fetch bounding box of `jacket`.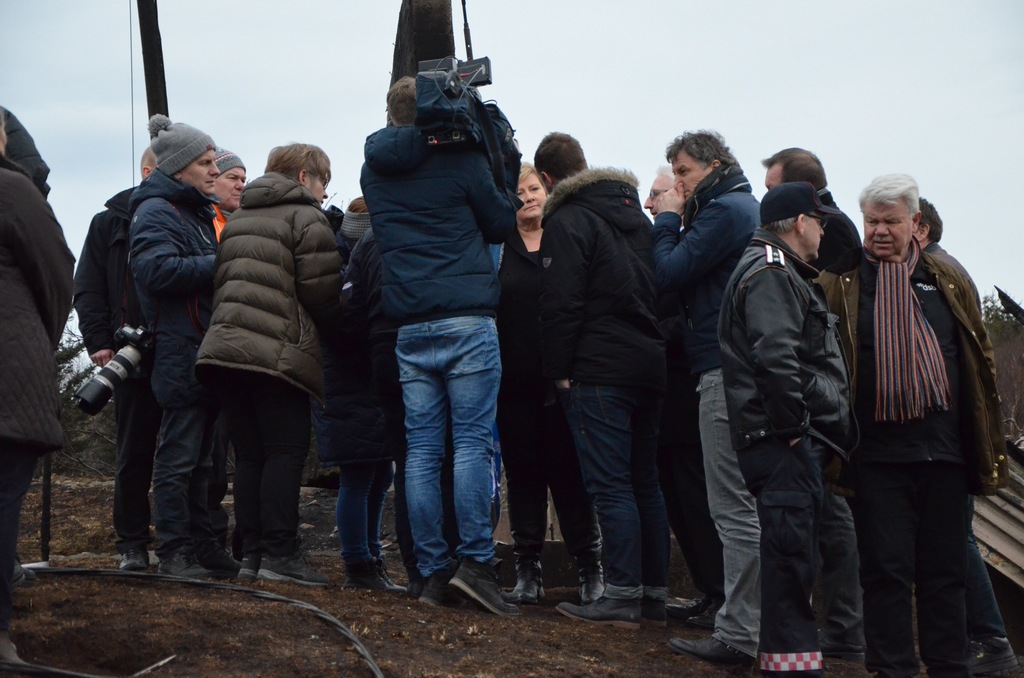
Bbox: <bbox>68, 181, 157, 365</bbox>.
